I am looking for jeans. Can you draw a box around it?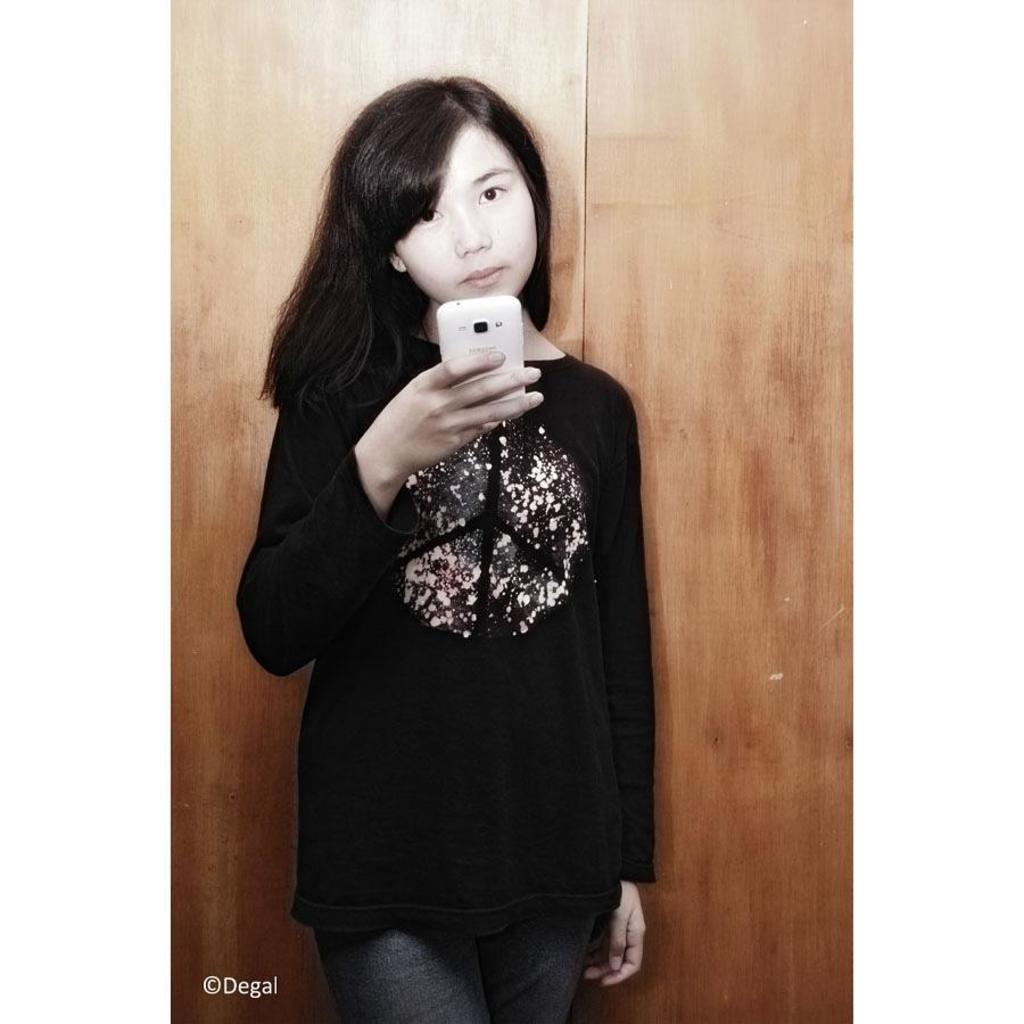
Sure, the bounding box is rect(321, 897, 598, 1023).
